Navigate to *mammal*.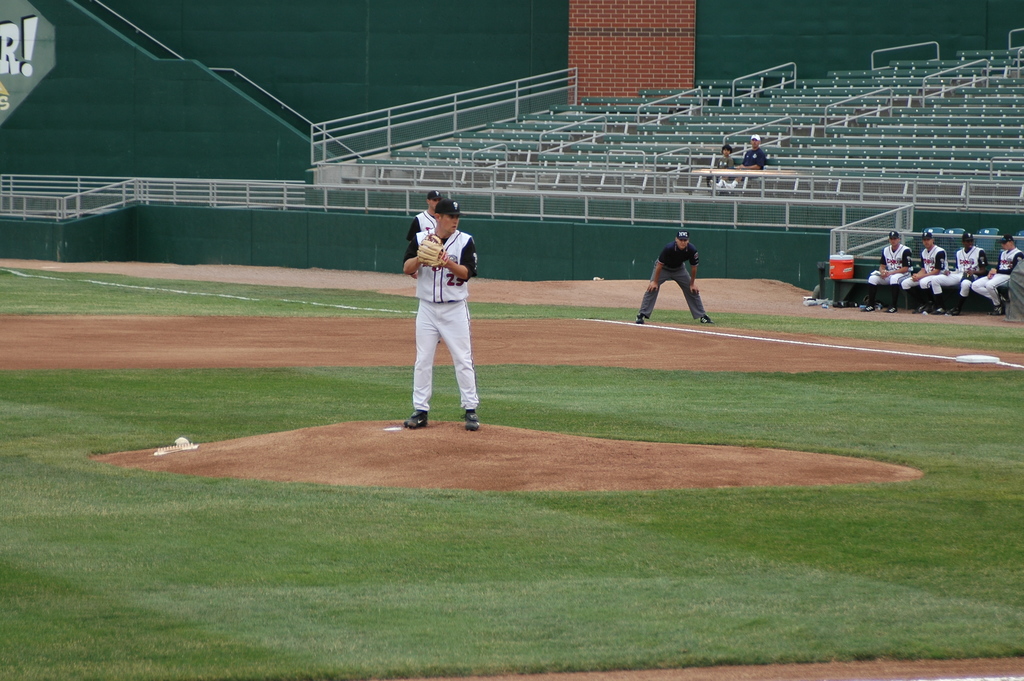
Navigation target: select_region(722, 135, 763, 190).
